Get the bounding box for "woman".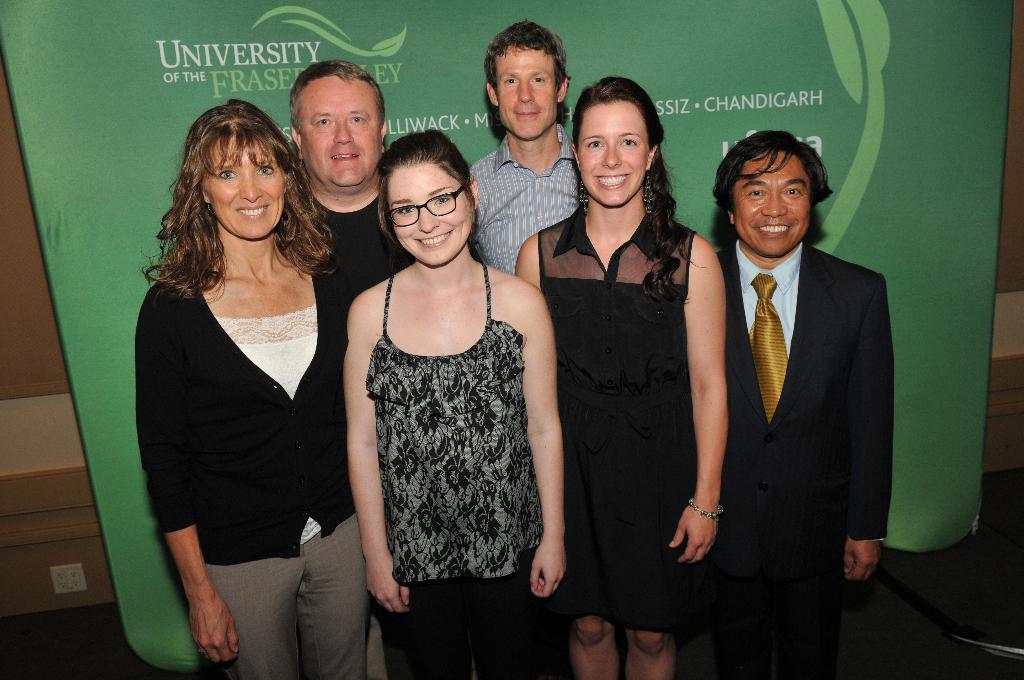
(339,125,574,679).
